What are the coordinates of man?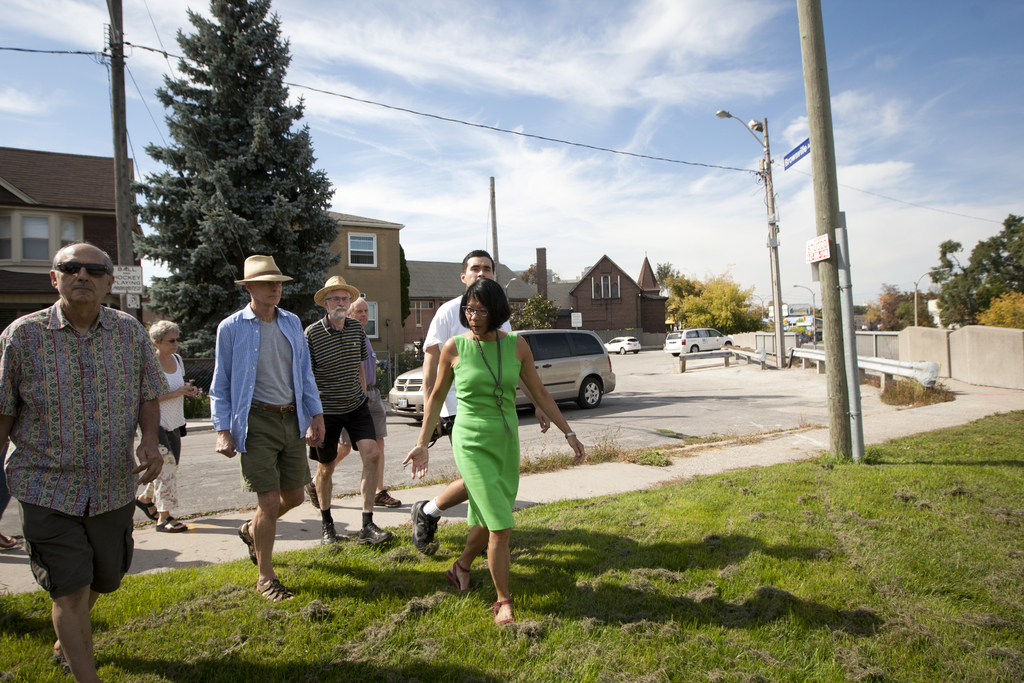
{"left": 291, "top": 274, "right": 406, "bottom": 547}.
